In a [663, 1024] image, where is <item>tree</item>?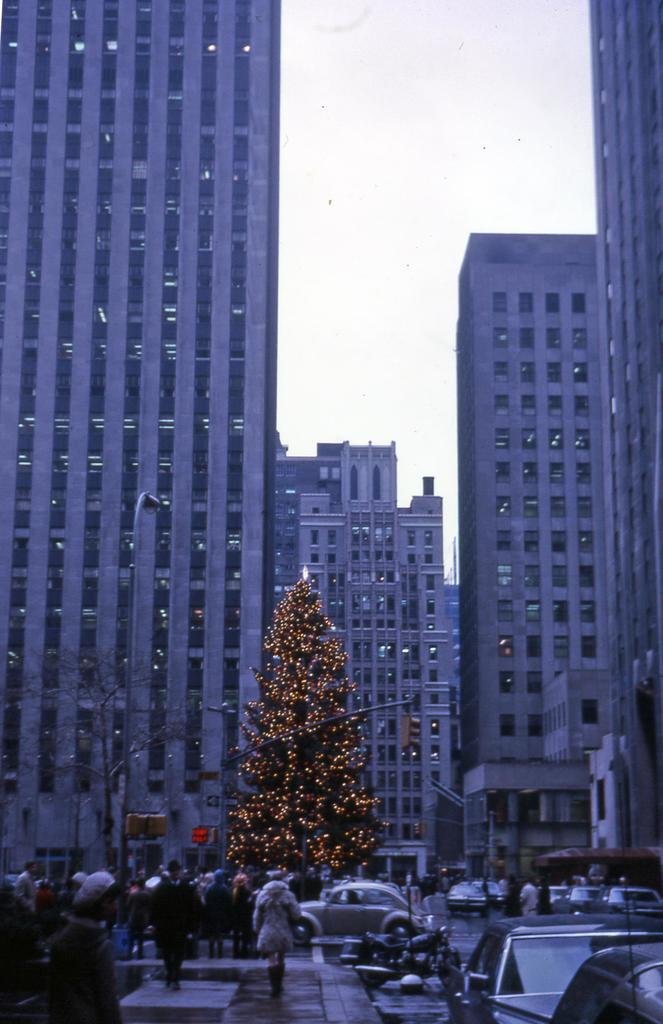
(x1=222, y1=569, x2=390, y2=889).
